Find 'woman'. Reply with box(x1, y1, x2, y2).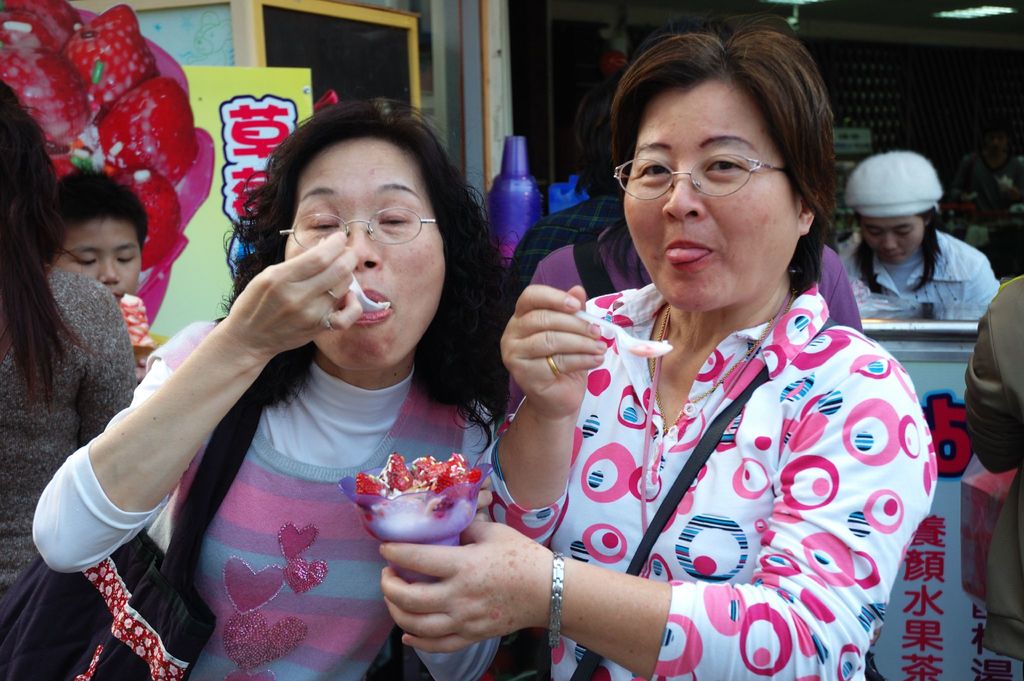
box(29, 97, 511, 680).
